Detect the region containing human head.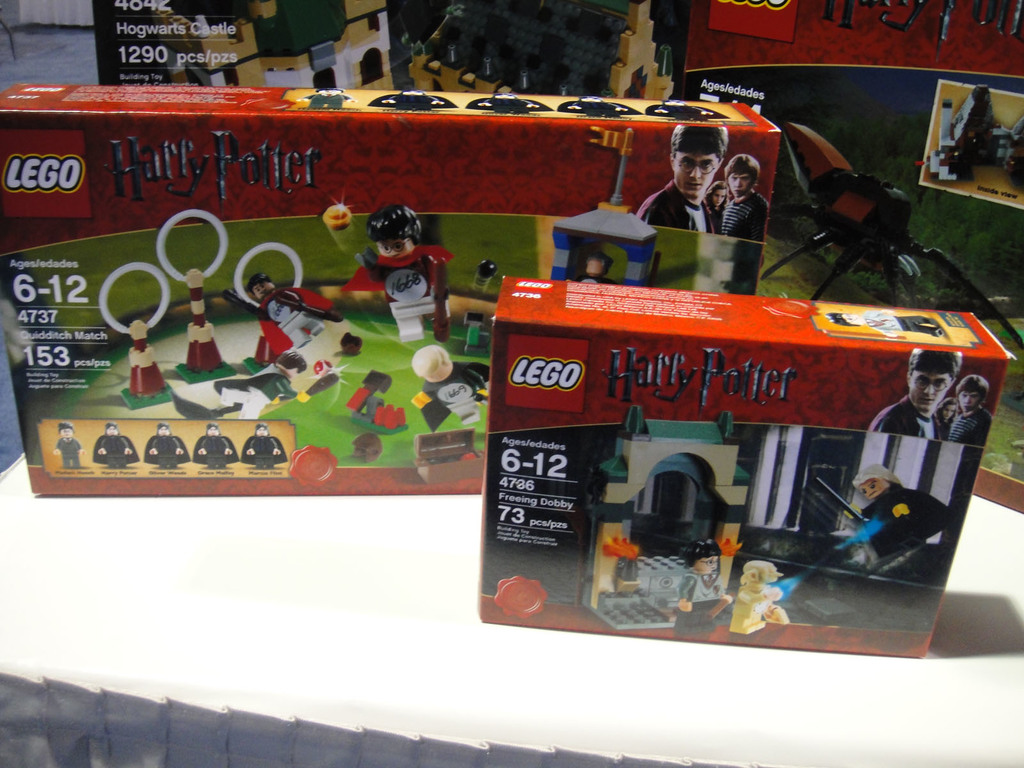
bbox=[56, 422, 80, 441].
